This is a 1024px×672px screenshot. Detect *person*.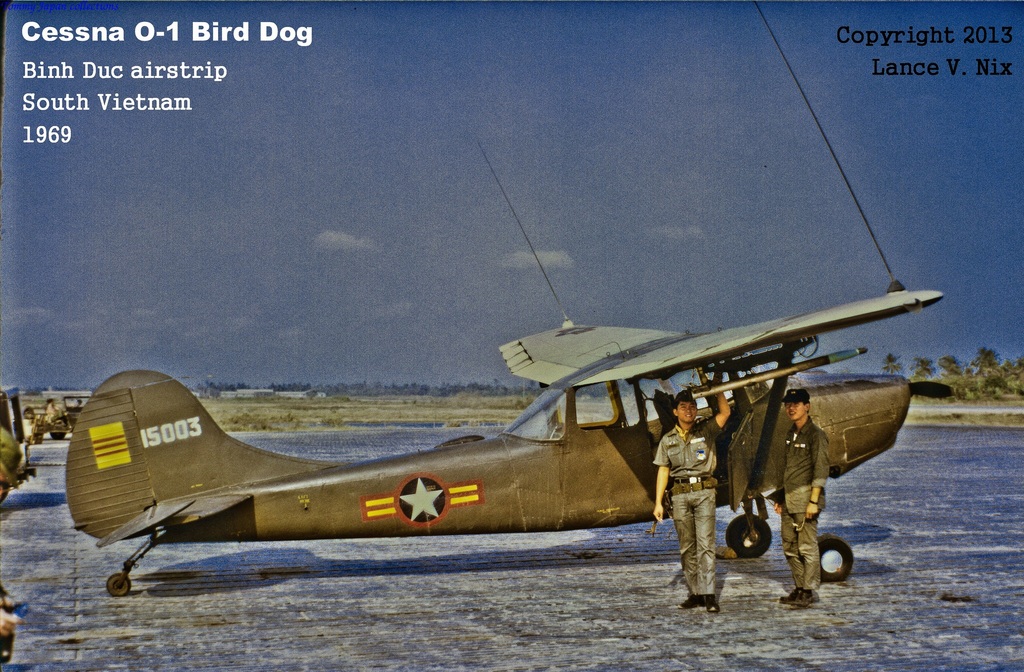
detection(664, 403, 739, 616).
